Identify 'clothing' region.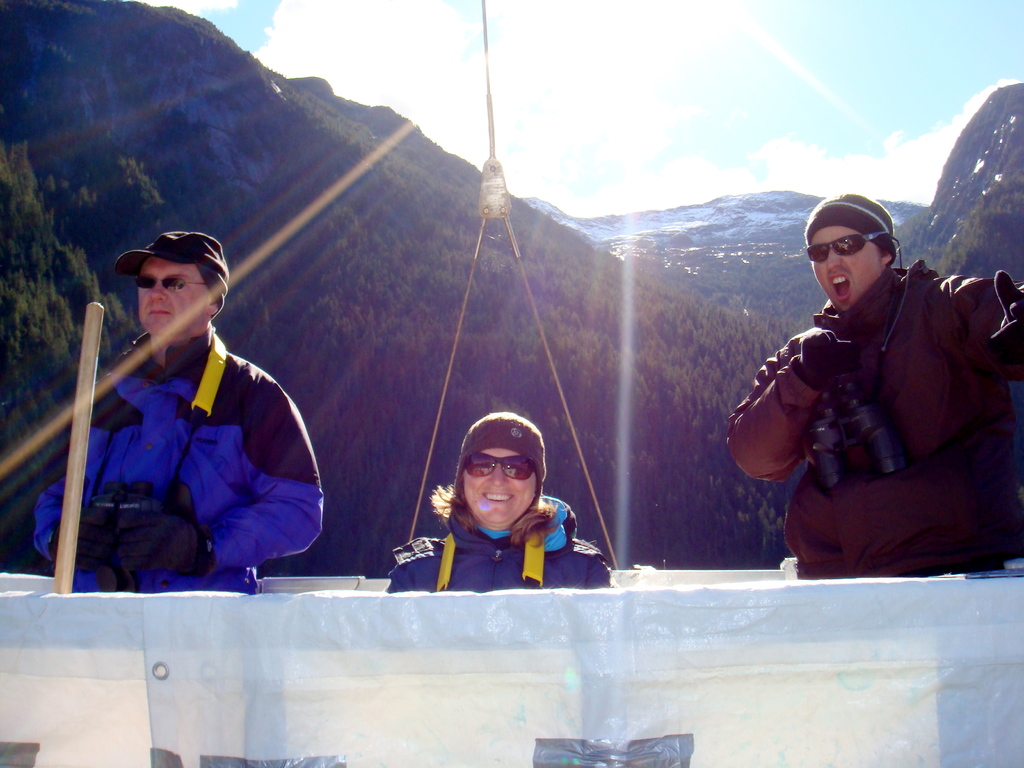
Region: pyautogui.locateOnScreen(56, 278, 316, 602).
